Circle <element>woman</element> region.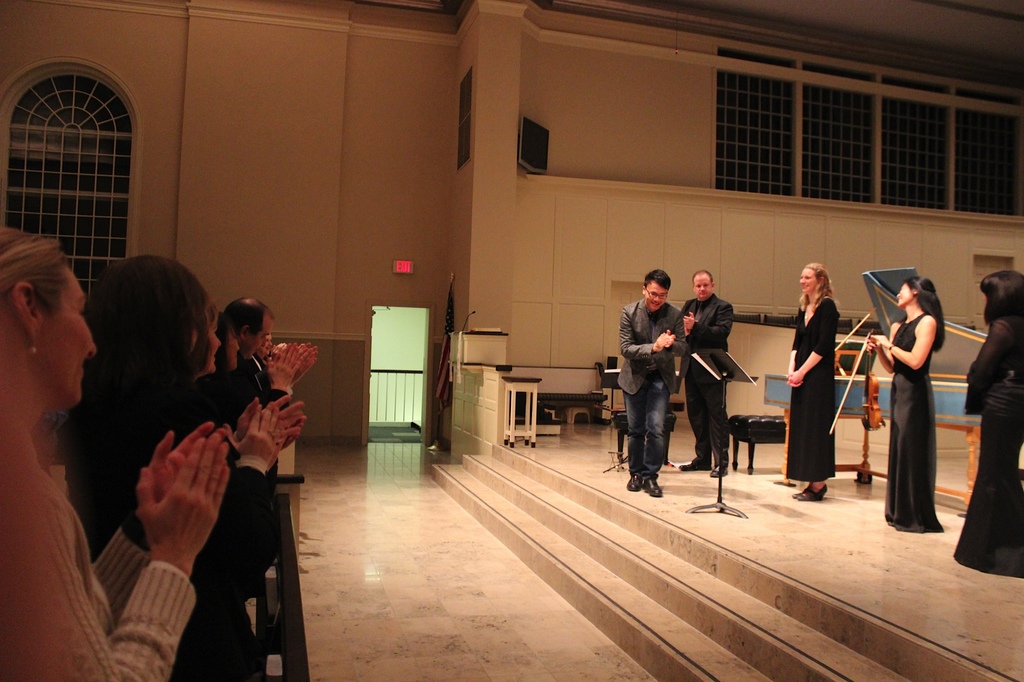
Region: {"left": 787, "top": 262, "right": 842, "bottom": 504}.
